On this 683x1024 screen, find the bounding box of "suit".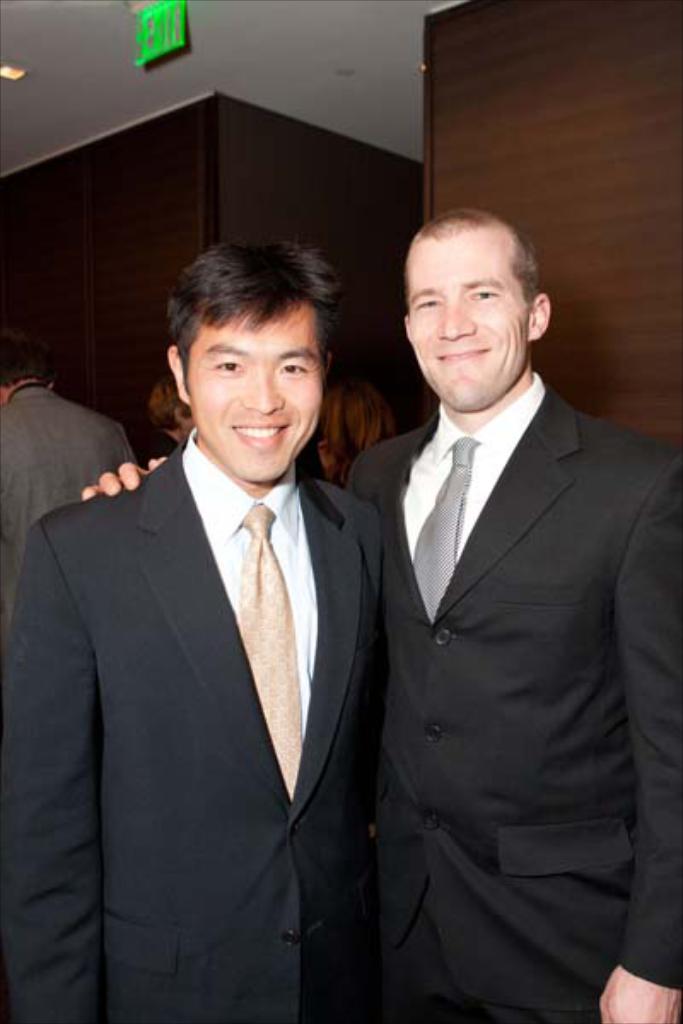
Bounding box: x1=340, y1=370, x2=681, y2=1017.
